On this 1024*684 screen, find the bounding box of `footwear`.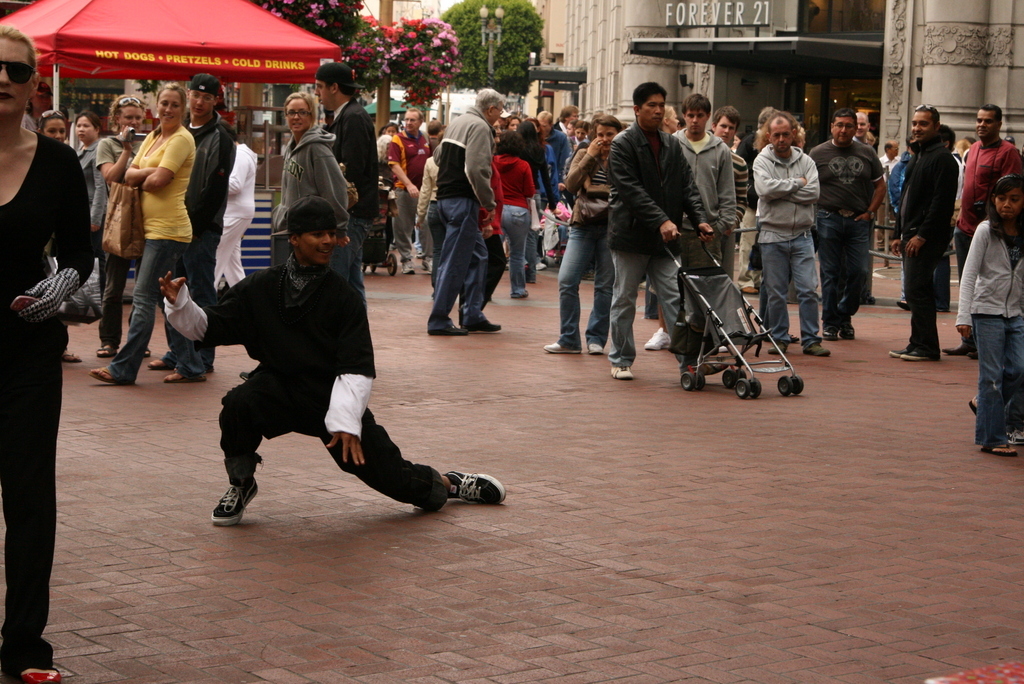
Bounding box: [82, 362, 124, 385].
